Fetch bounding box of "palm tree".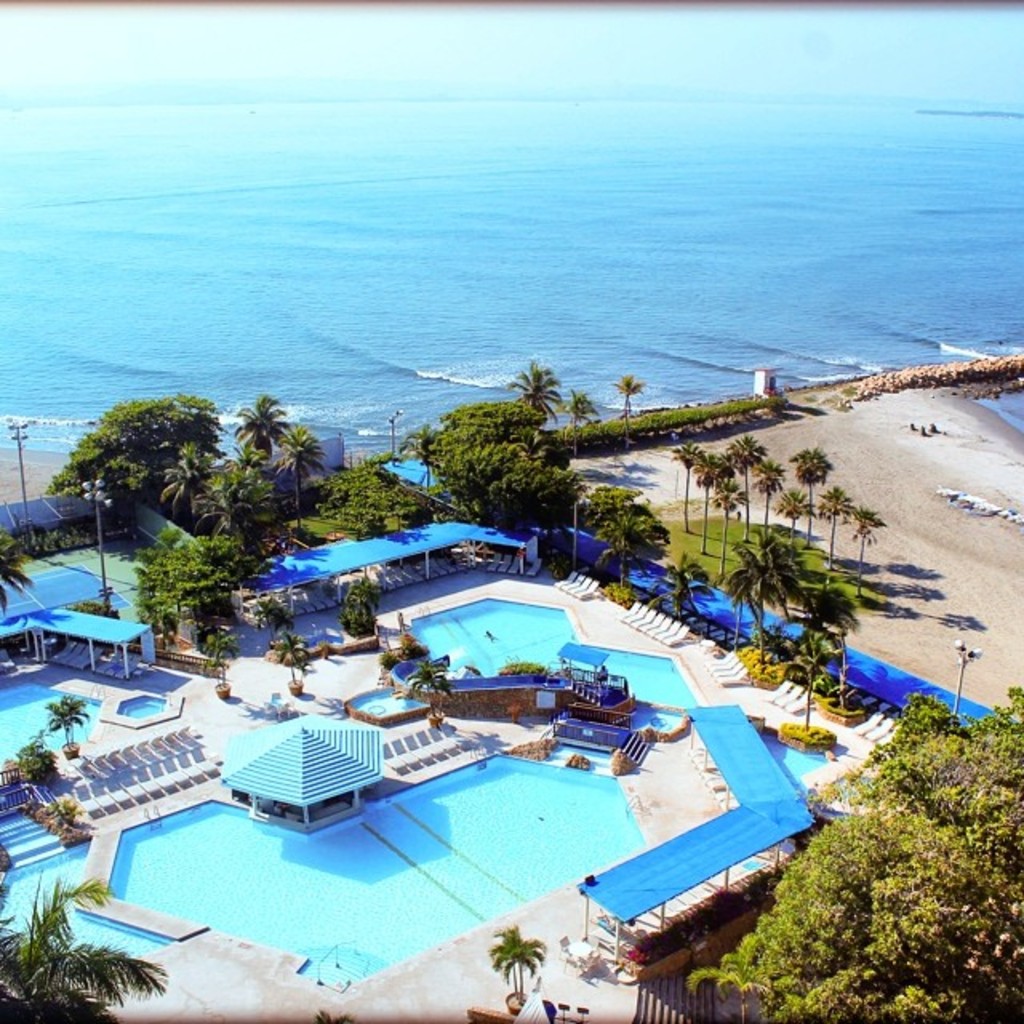
Bbox: BBox(160, 438, 218, 518).
